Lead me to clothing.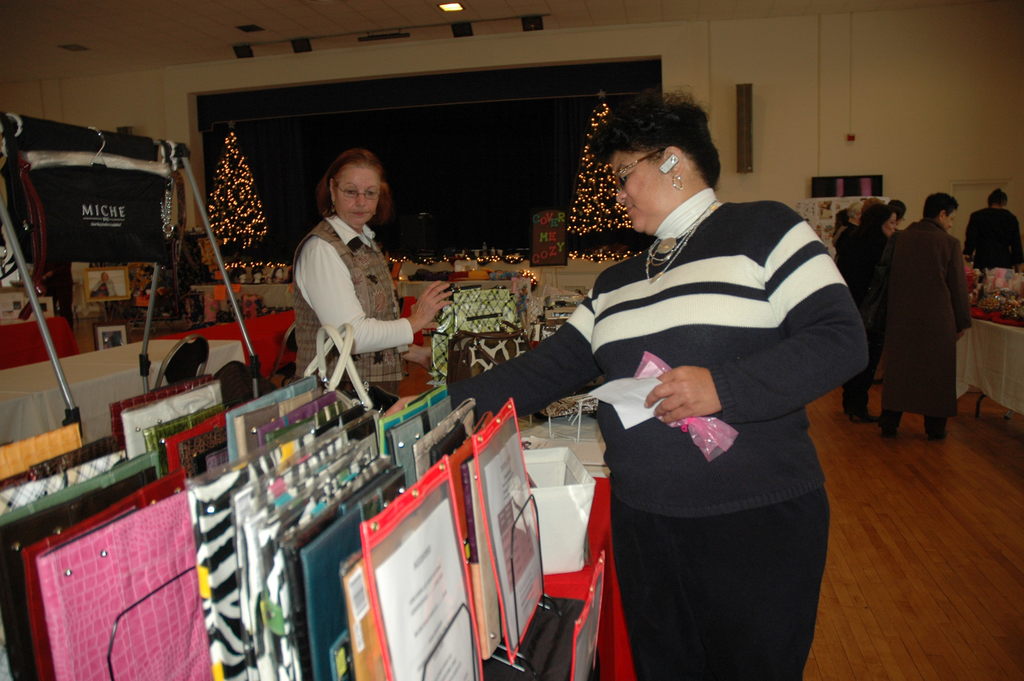
Lead to {"x1": 829, "y1": 217, "x2": 868, "y2": 413}.
